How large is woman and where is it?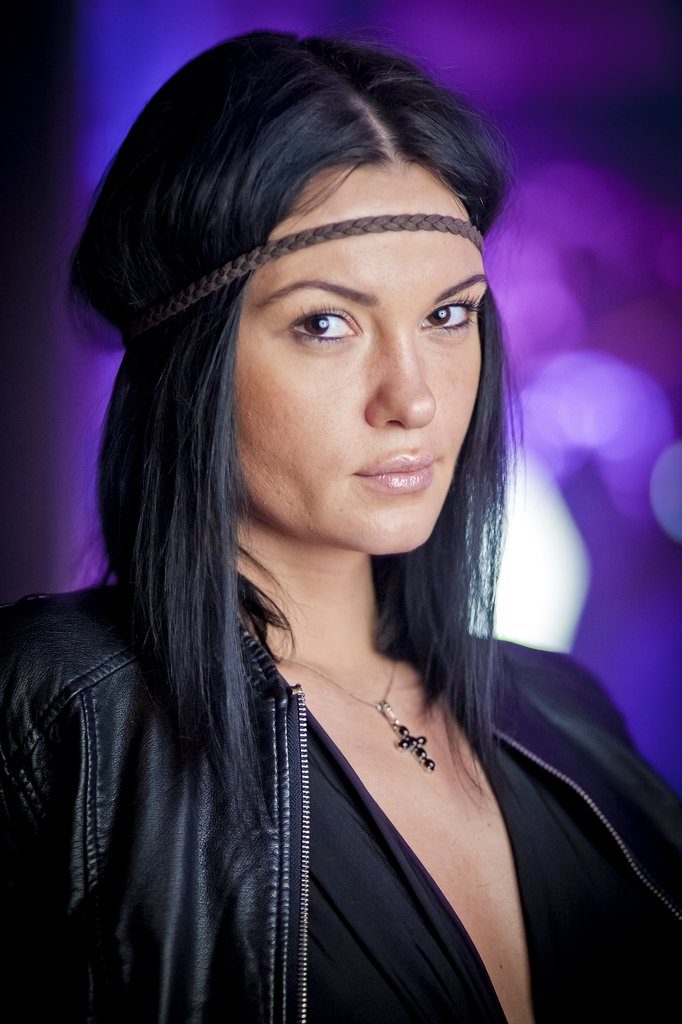
Bounding box: (0, 24, 681, 1023).
